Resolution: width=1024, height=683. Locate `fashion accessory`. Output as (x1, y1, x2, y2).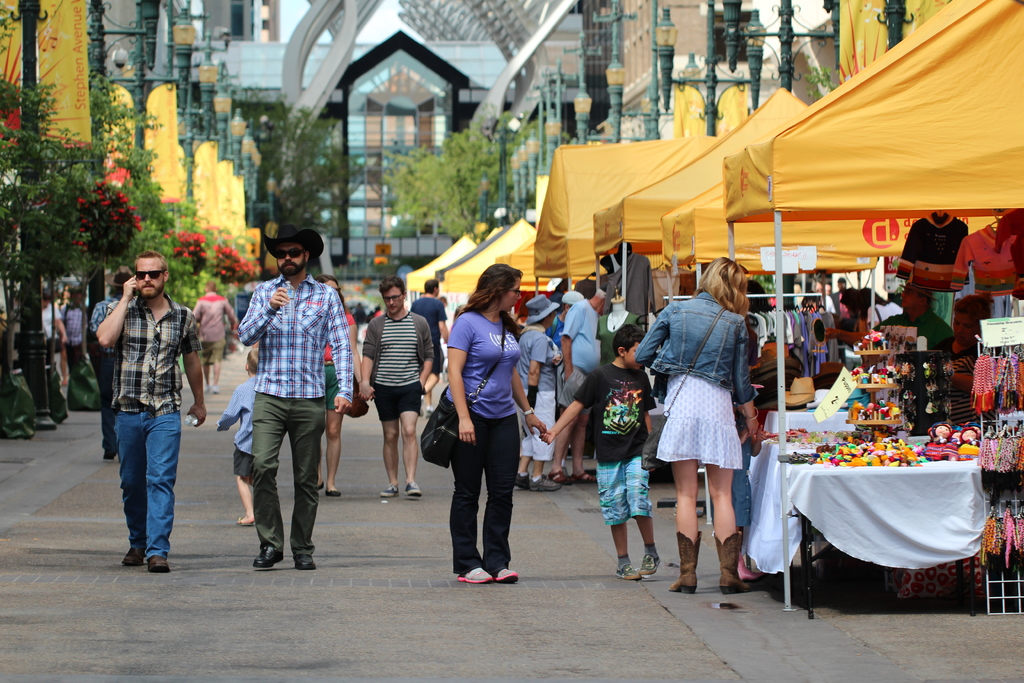
(640, 540, 660, 582).
